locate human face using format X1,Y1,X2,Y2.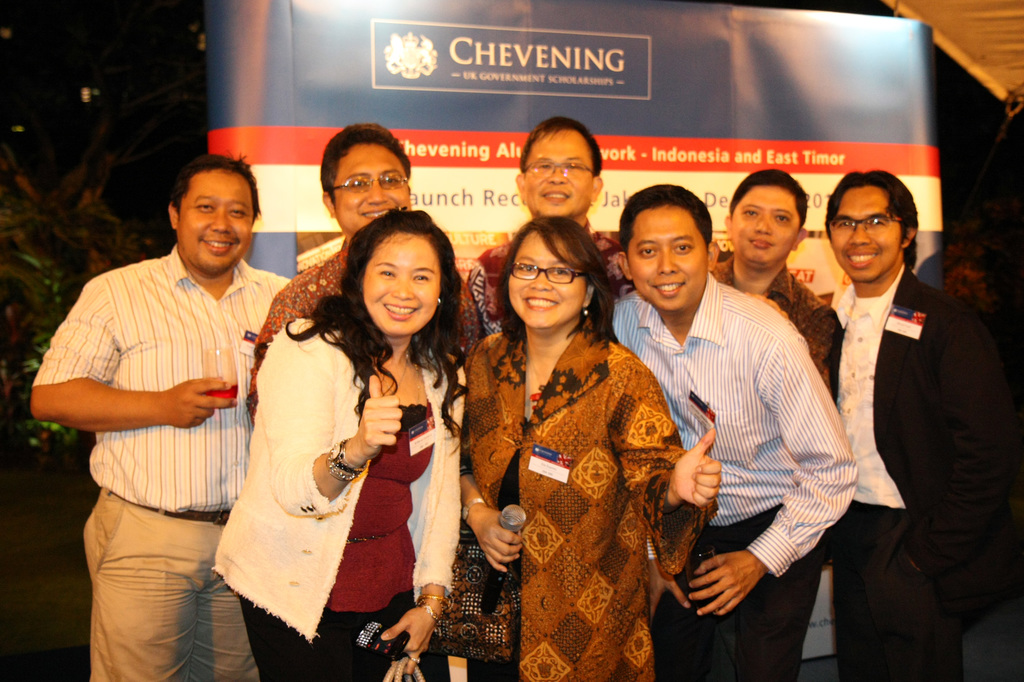
508,228,586,329.
